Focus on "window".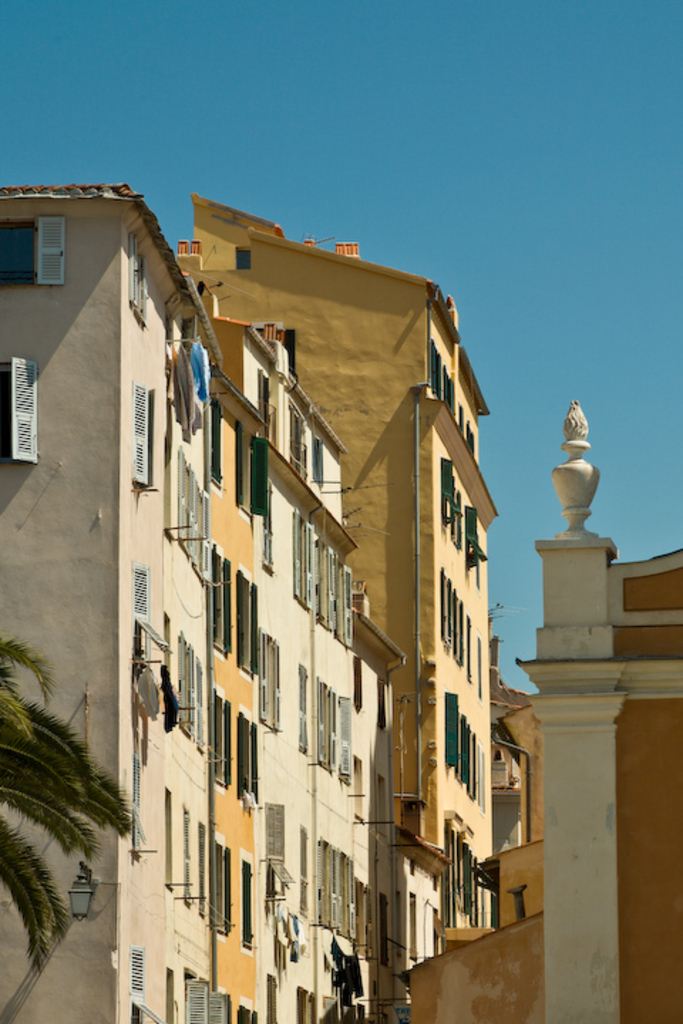
Focused at [x1=169, y1=451, x2=212, y2=585].
